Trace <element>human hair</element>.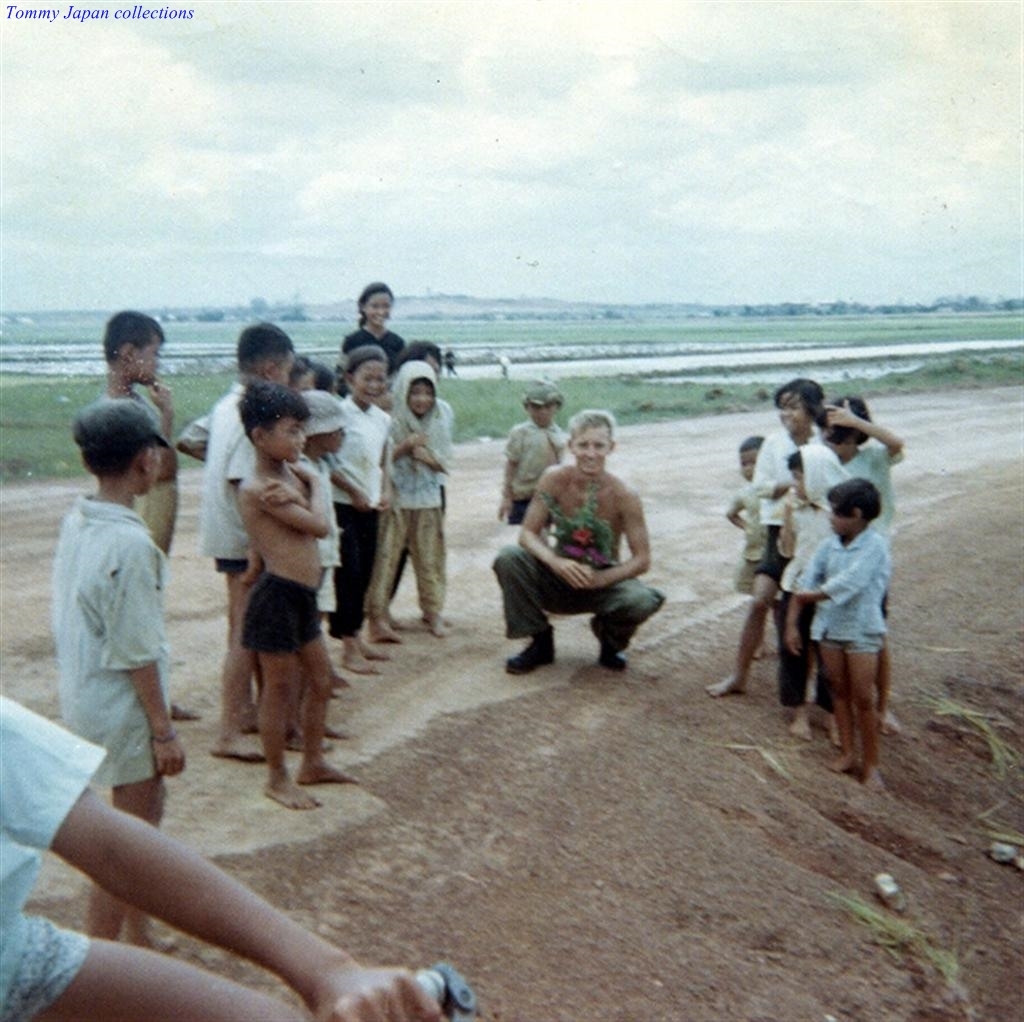
Traced to box=[356, 279, 393, 326].
